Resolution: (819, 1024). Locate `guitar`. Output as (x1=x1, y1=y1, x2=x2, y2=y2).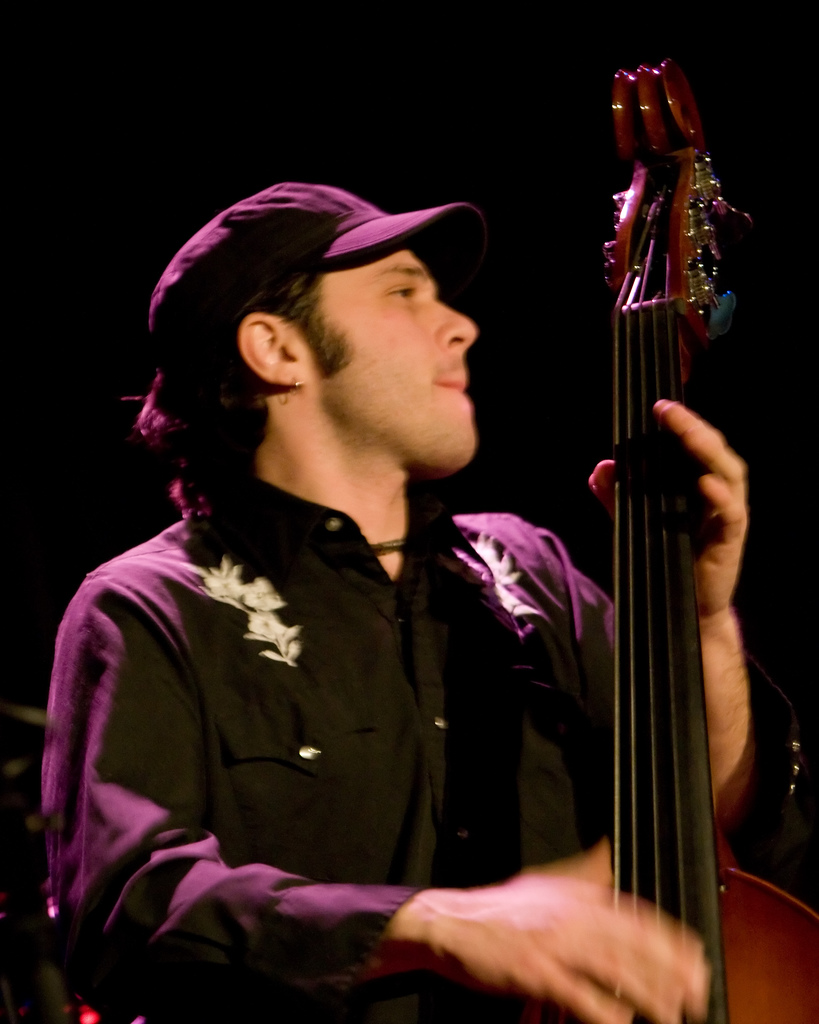
(x1=602, y1=60, x2=816, y2=1023).
